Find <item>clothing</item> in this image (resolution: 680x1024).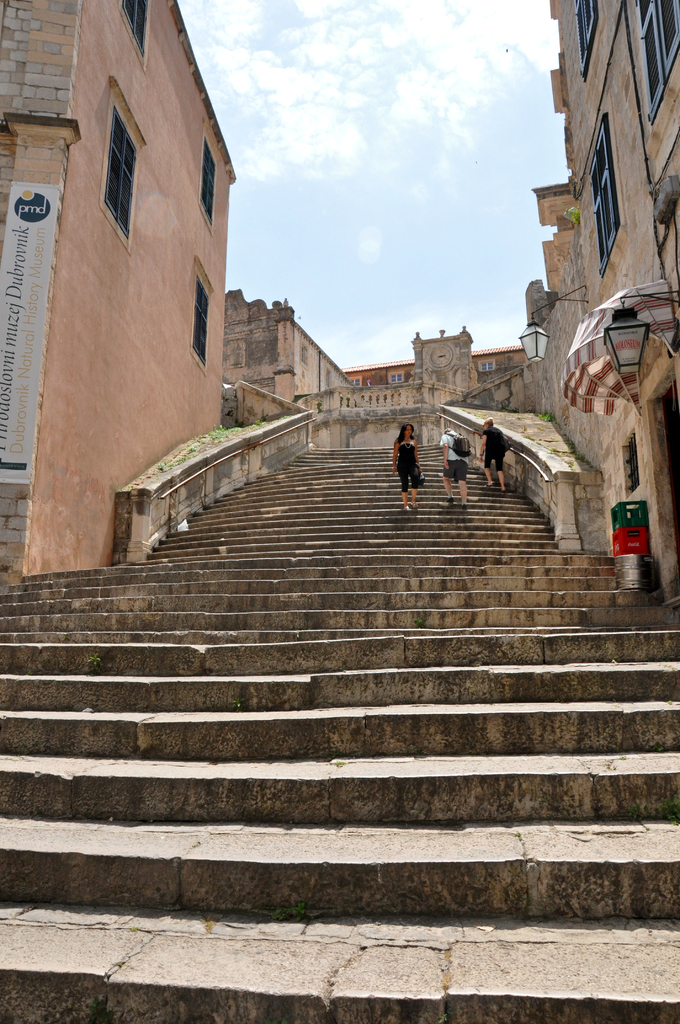
x1=429, y1=428, x2=473, y2=493.
